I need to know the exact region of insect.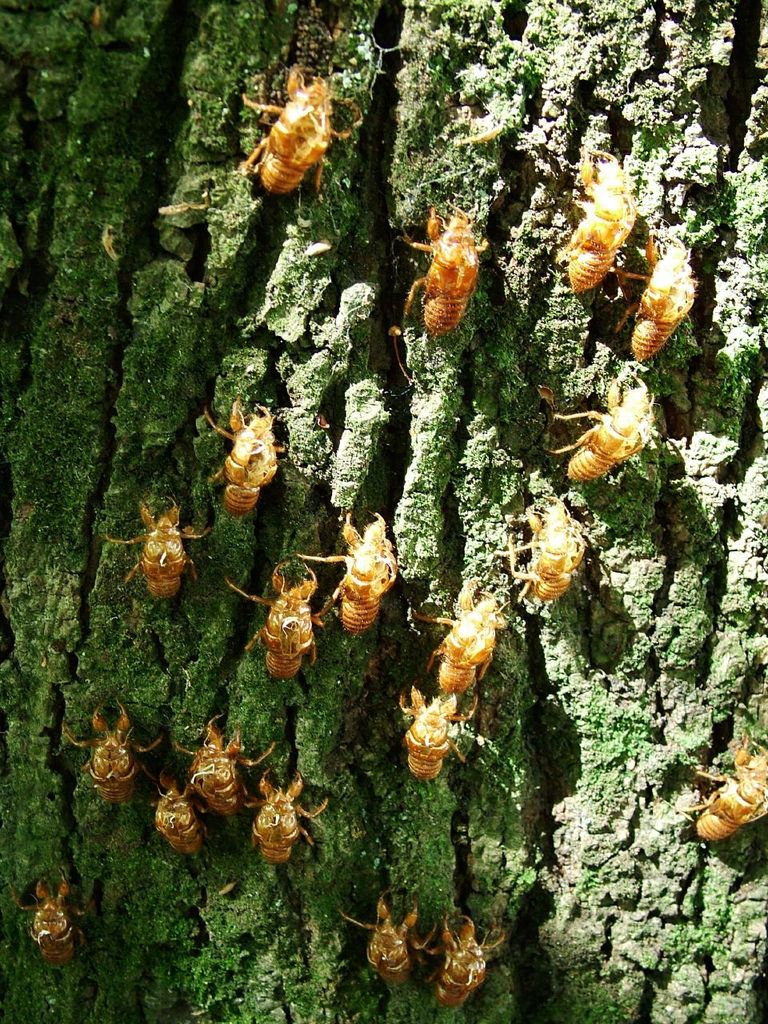
Region: Rect(299, 510, 402, 636).
